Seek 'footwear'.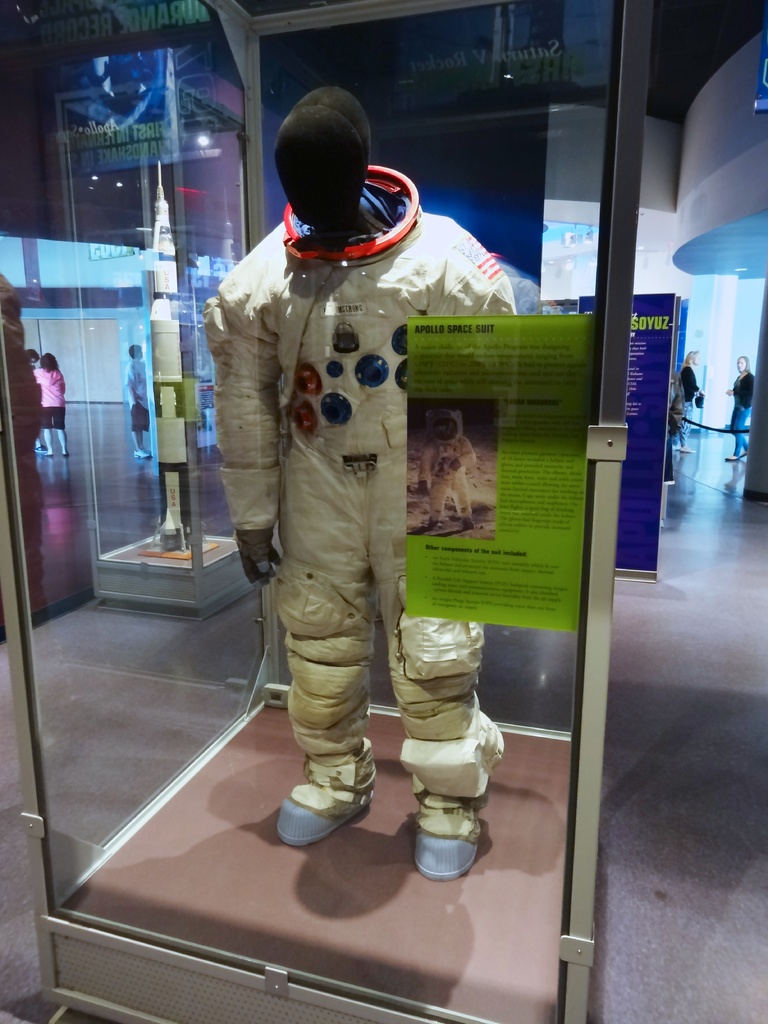
[678,433,687,452].
